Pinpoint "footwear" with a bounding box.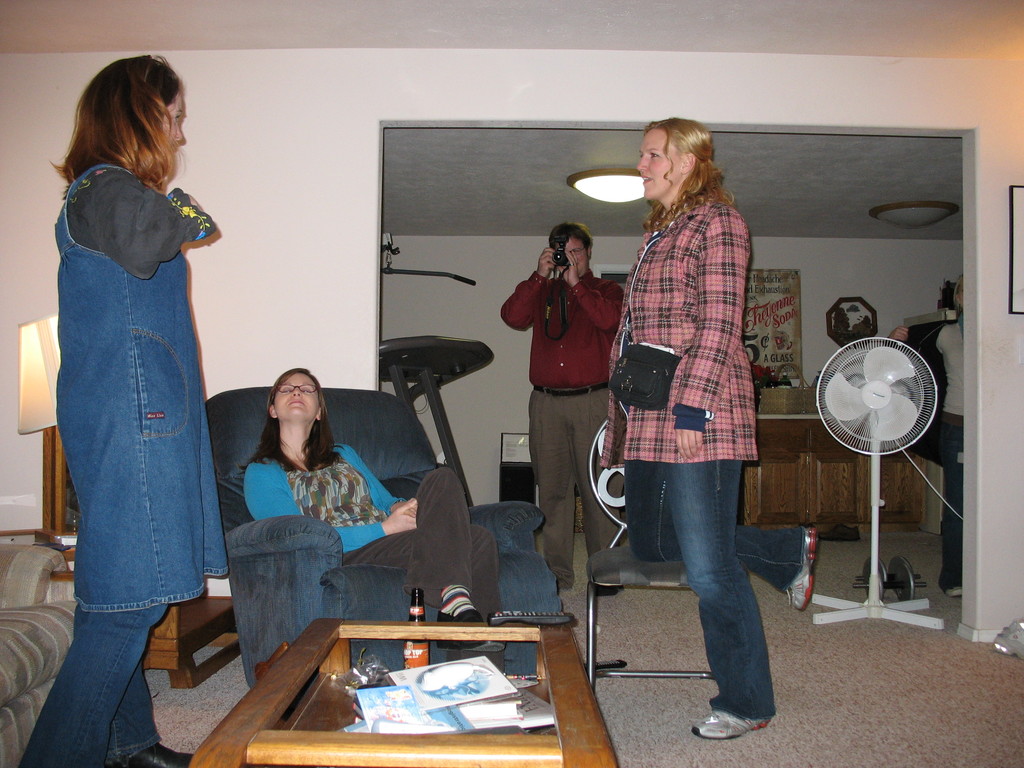
bbox=(820, 523, 865, 540).
